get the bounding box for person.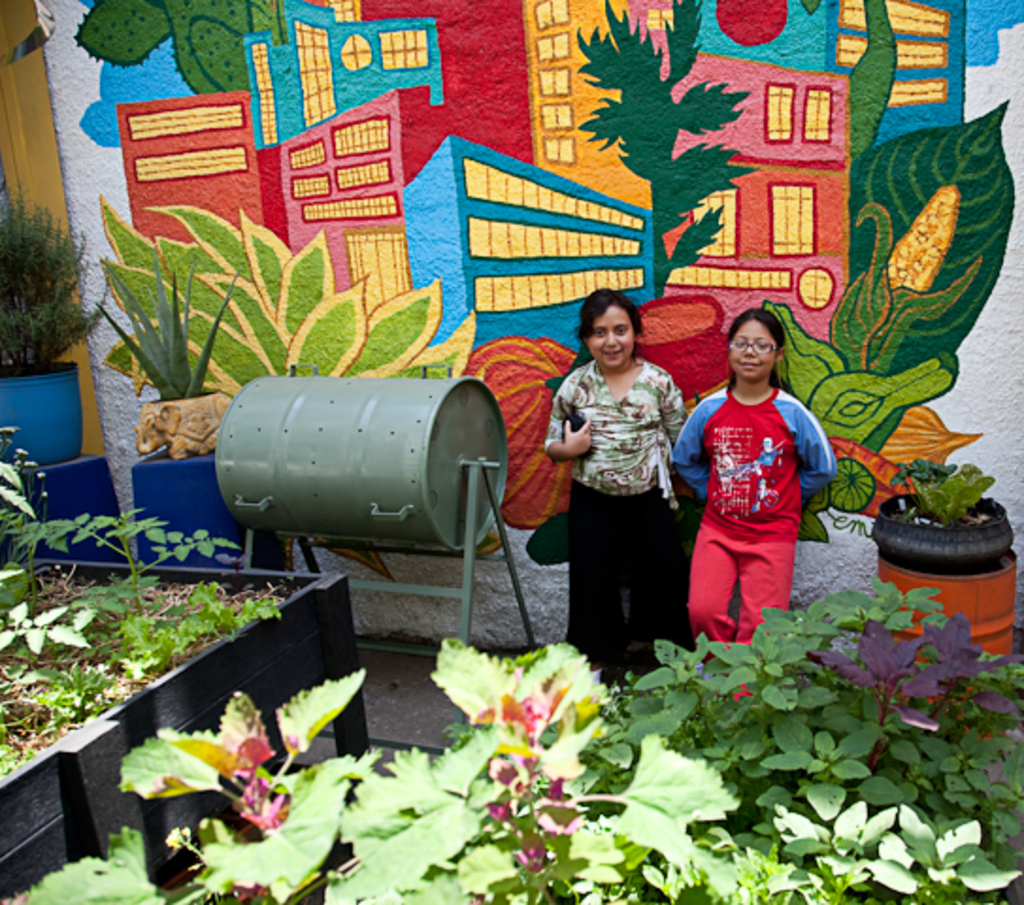
(x1=536, y1=288, x2=685, y2=686).
